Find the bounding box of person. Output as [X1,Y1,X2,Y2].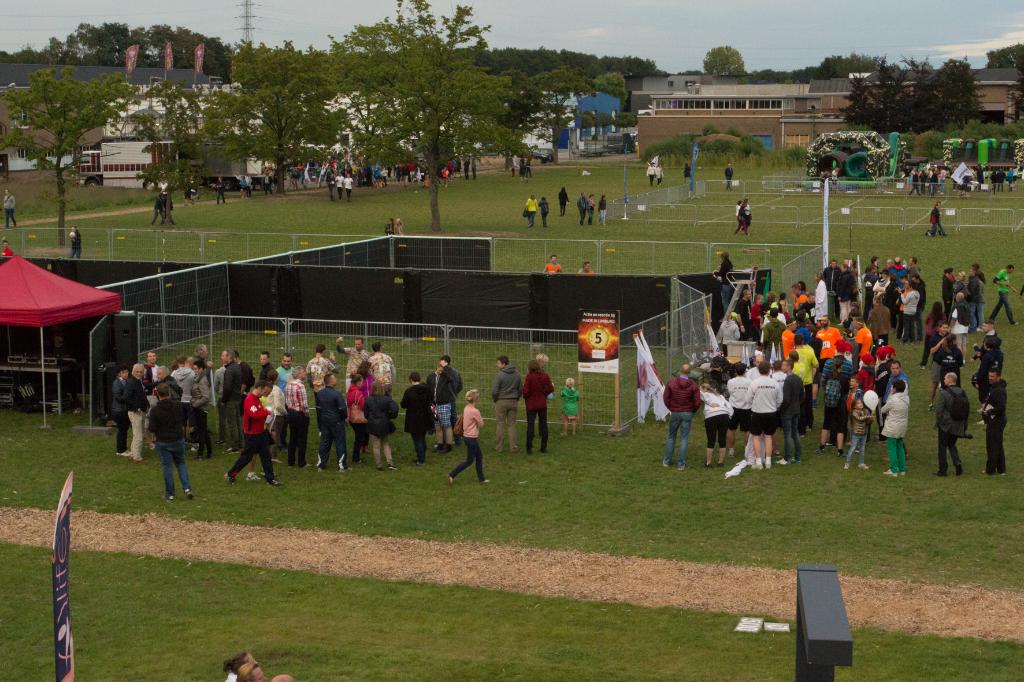
[224,647,301,681].
